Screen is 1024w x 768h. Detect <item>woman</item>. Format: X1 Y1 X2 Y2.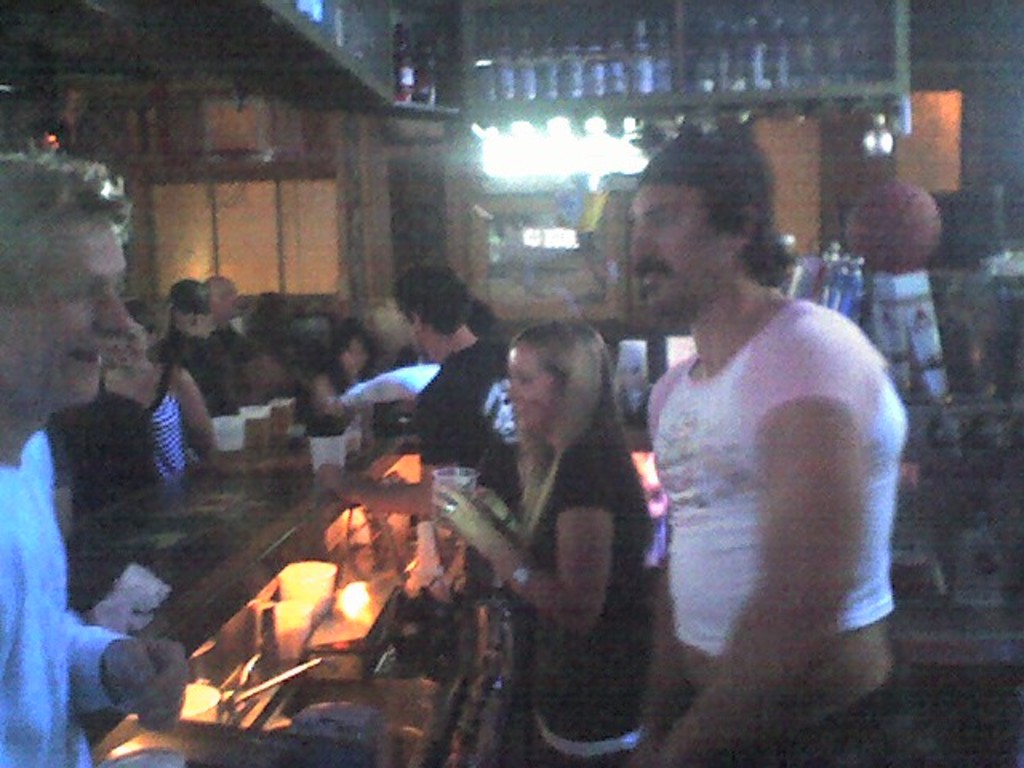
432 285 688 767.
